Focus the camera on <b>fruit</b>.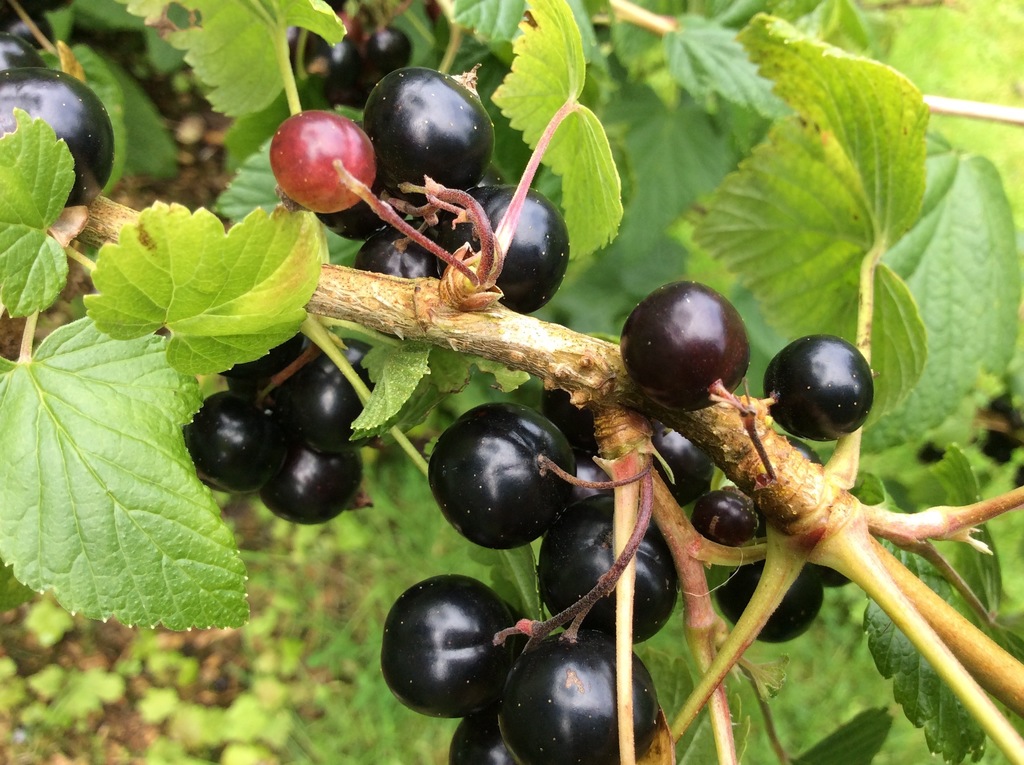
Focus region: select_region(0, 72, 116, 207).
